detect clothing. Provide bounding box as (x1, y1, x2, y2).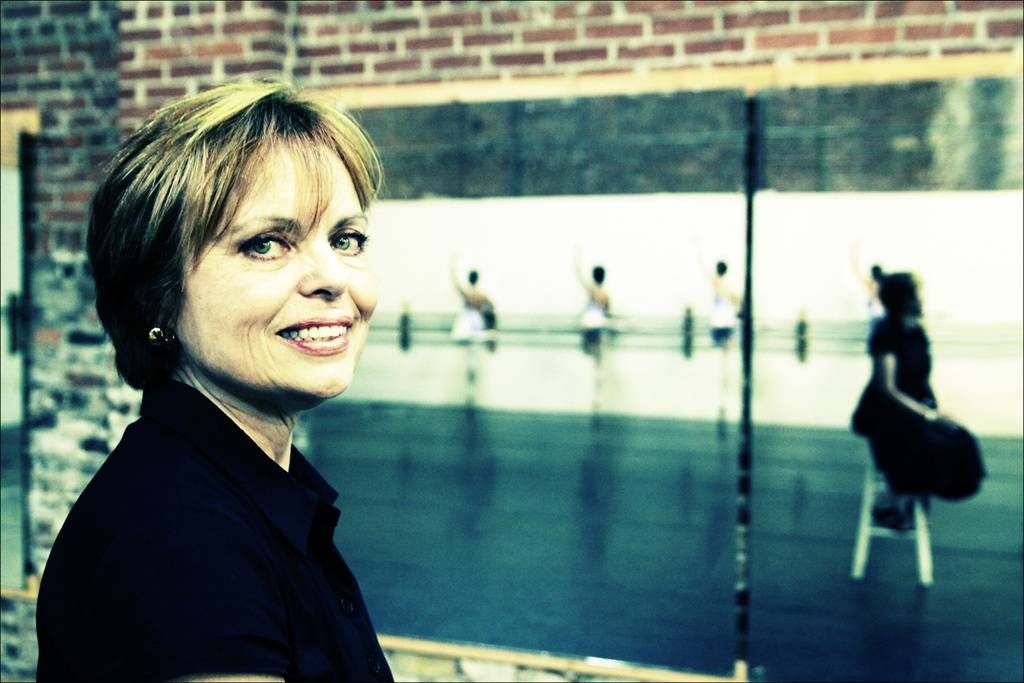
(446, 308, 493, 346).
